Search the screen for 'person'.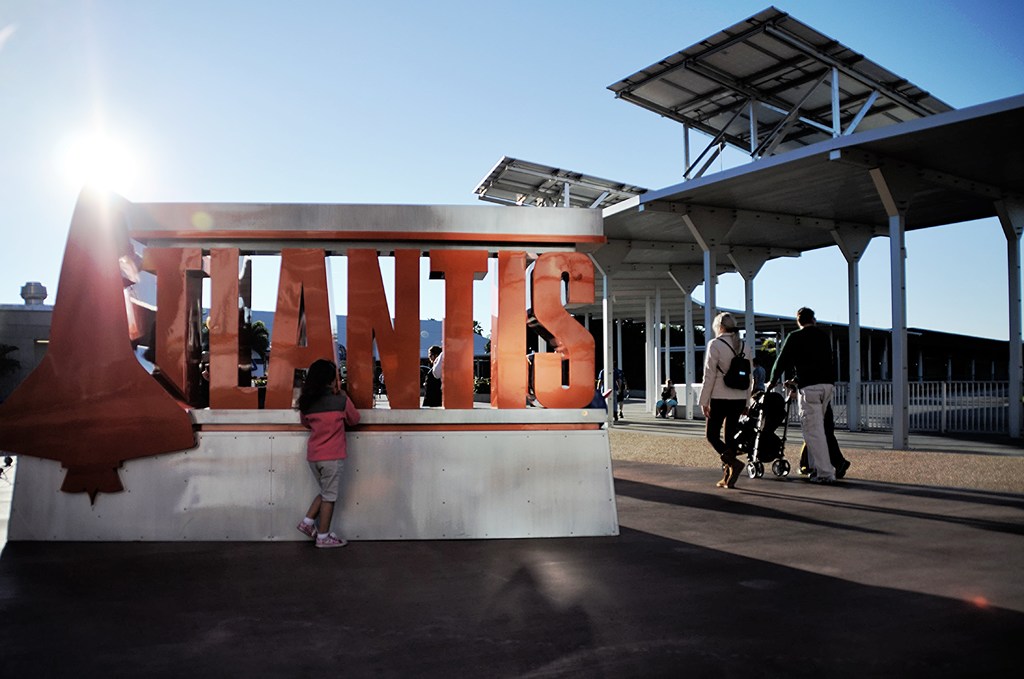
Found at 599, 360, 621, 420.
